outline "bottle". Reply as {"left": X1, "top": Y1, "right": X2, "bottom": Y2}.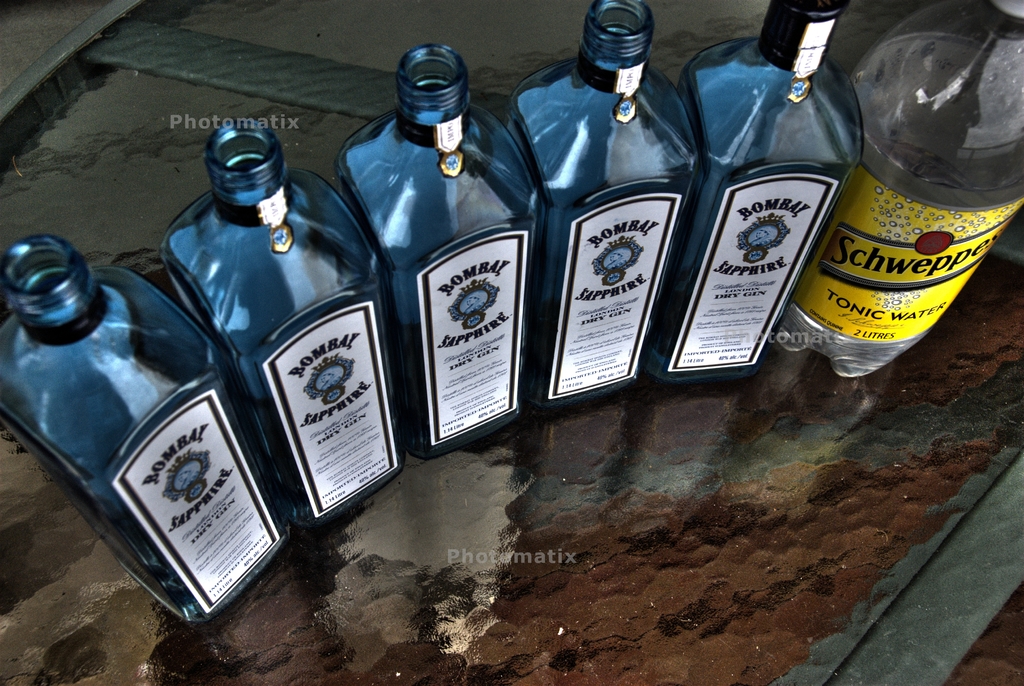
{"left": 0, "top": 237, "right": 302, "bottom": 628}.
